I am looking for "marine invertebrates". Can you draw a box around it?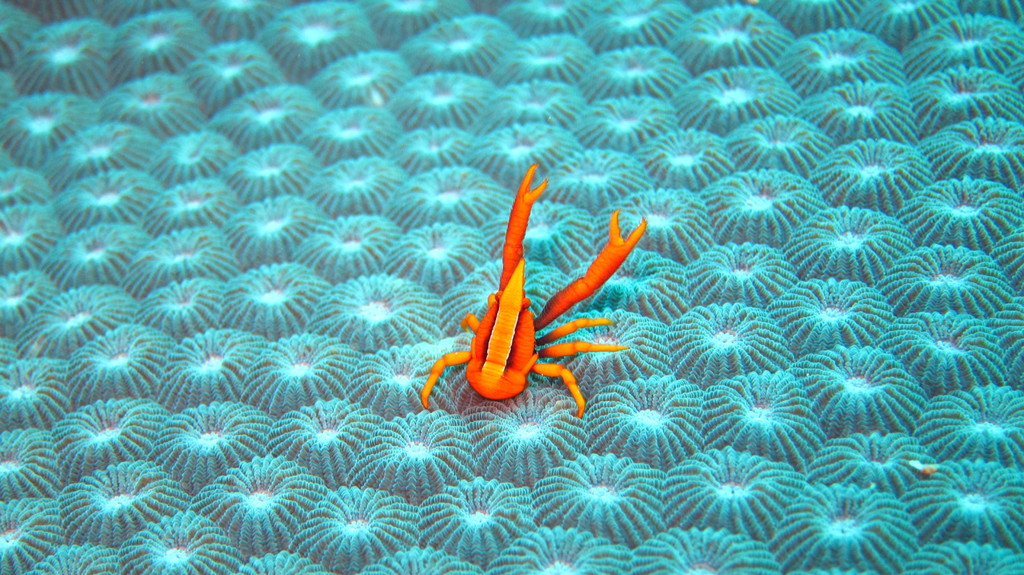
Sure, the bounding box is select_region(685, 232, 797, 313).
